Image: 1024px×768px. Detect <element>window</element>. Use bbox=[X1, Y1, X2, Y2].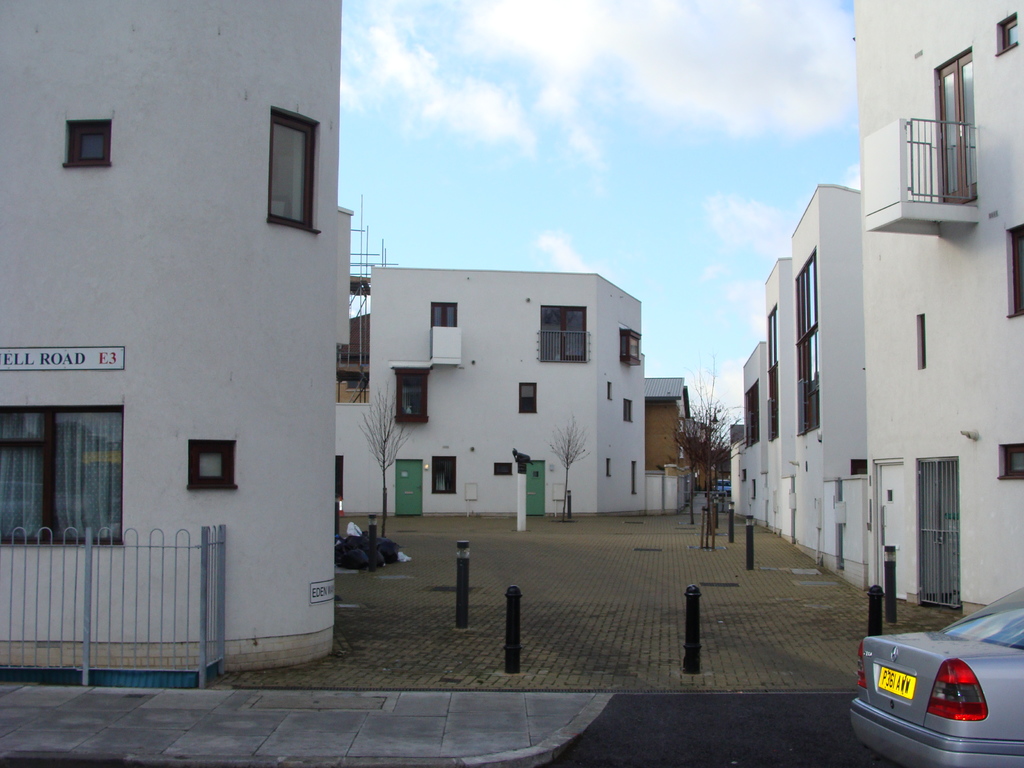
bbox=[0, 404, 120, 545].
